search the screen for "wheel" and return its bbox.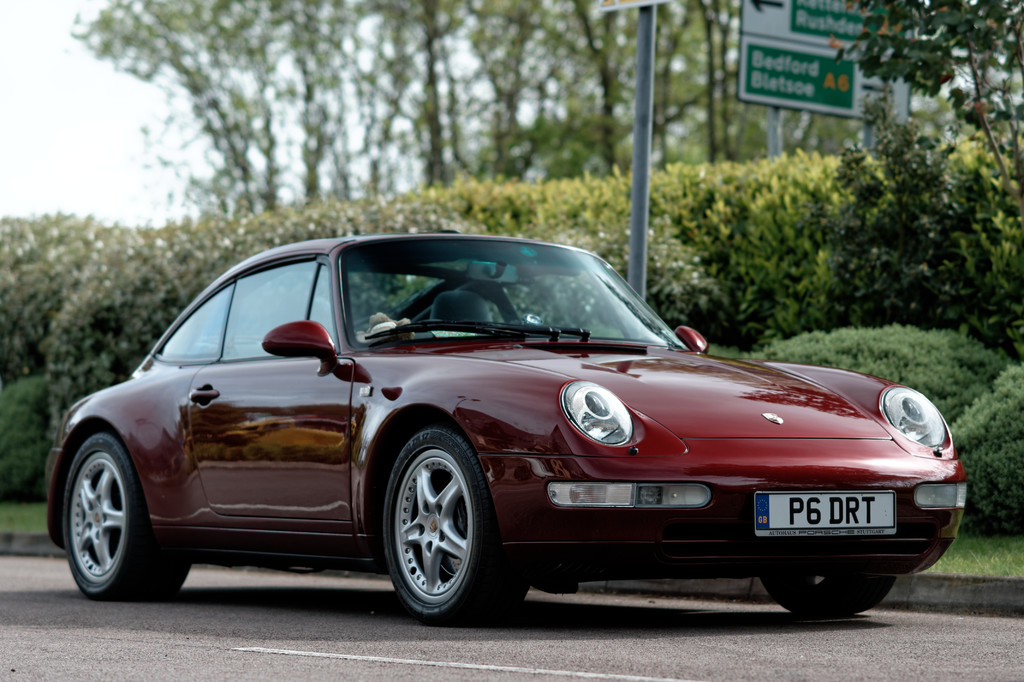
Found: 755, 577, 897, 620.
